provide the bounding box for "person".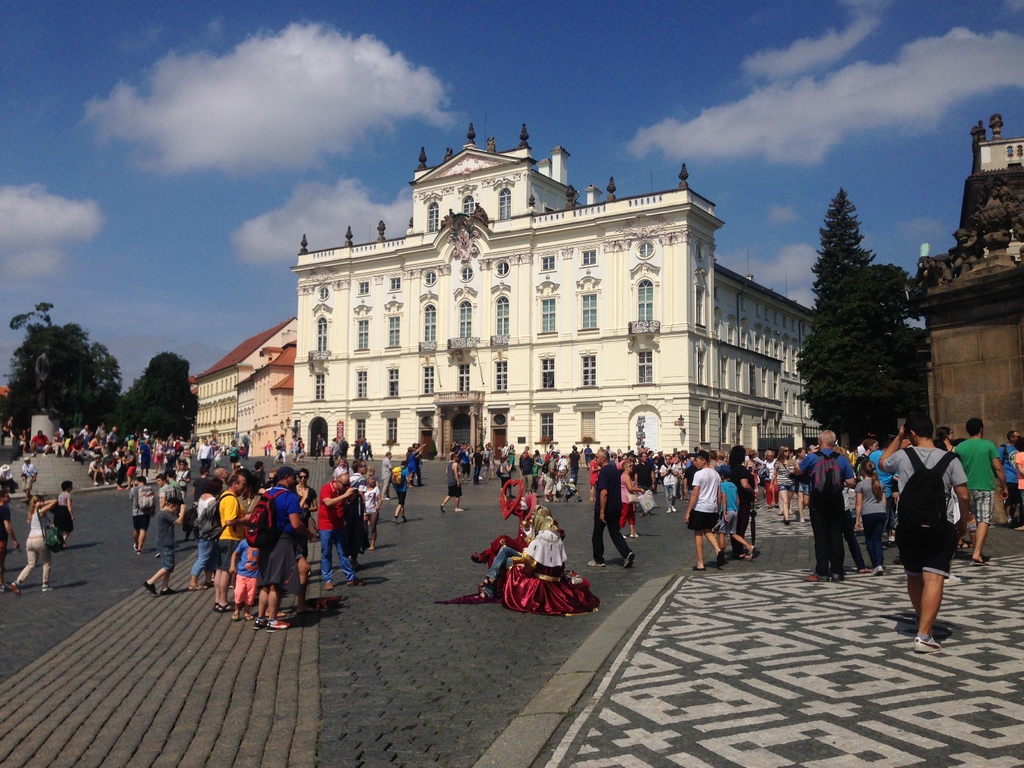
[334,435,349,458].
